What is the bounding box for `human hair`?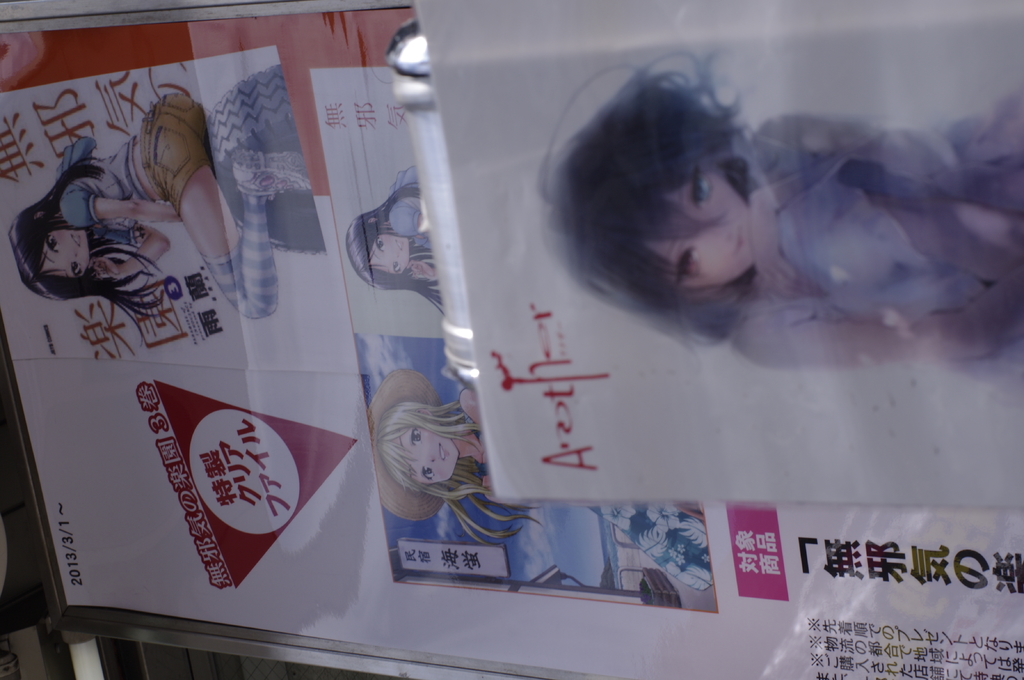
(x1=378, y1=405, x2=539, y2=551).
